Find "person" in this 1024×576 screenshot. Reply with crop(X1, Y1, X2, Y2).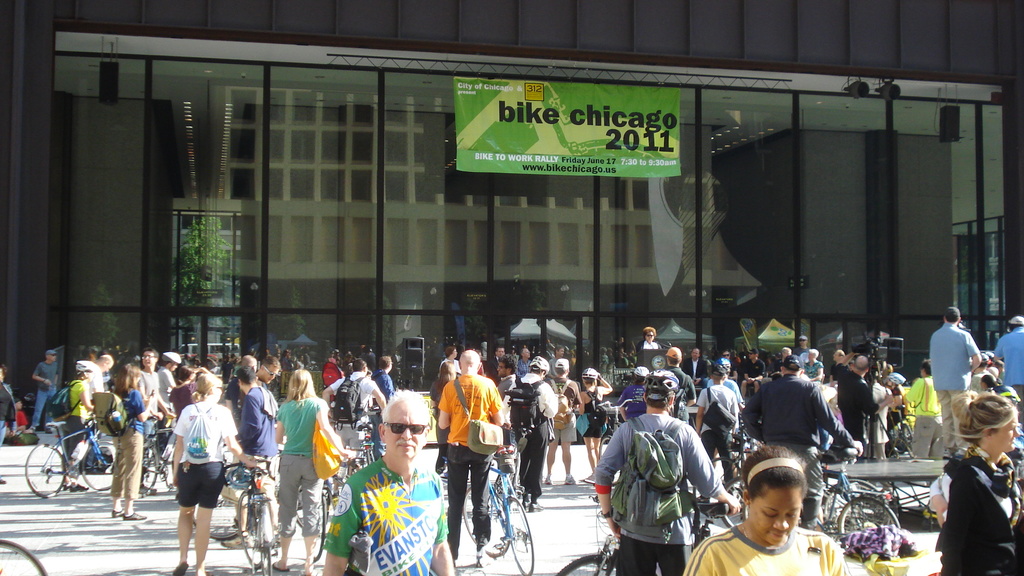
crop(0, 360, 16, 448).
